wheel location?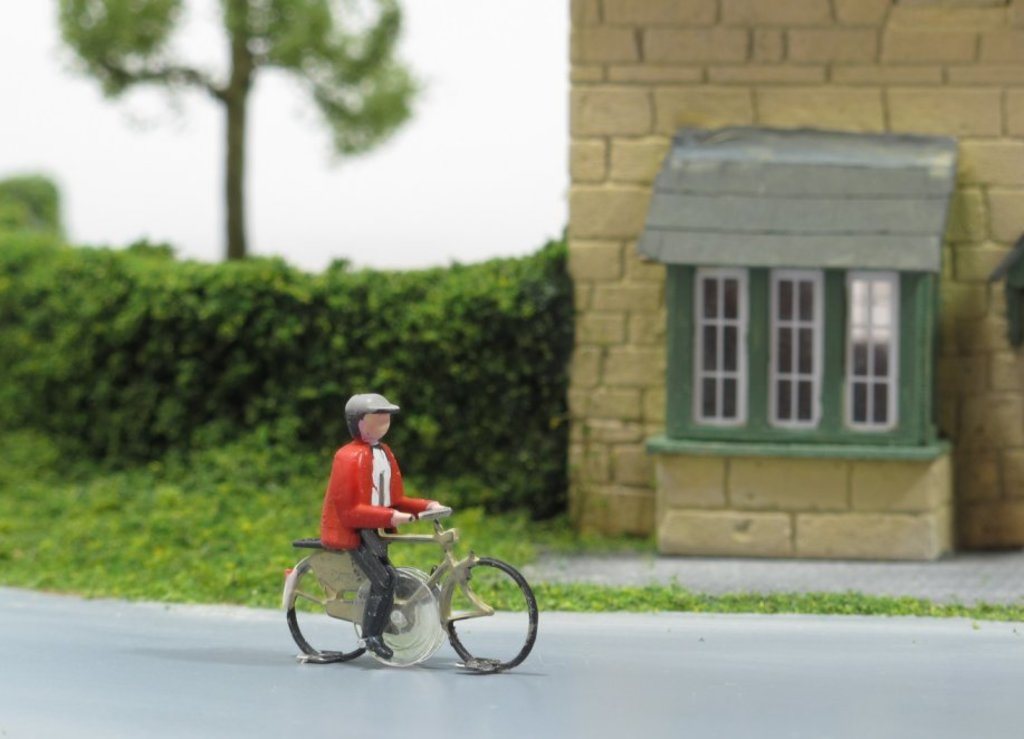
rect(278, 549, 376, 662)
